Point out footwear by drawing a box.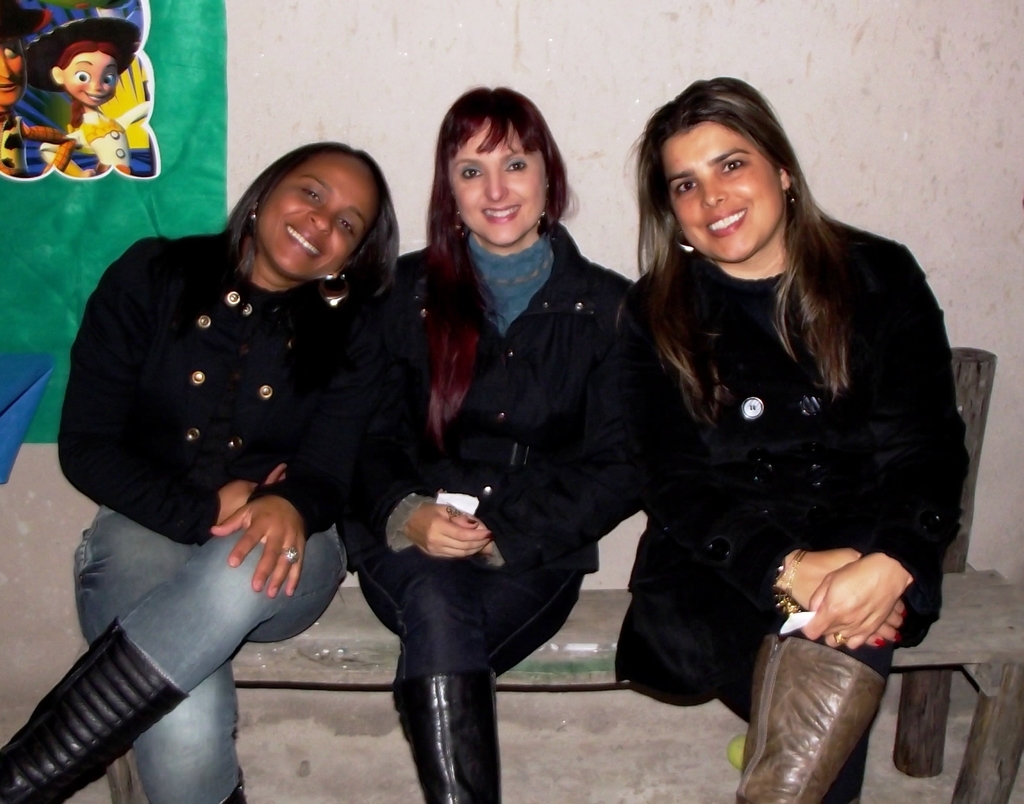
[386,671,492,803].
